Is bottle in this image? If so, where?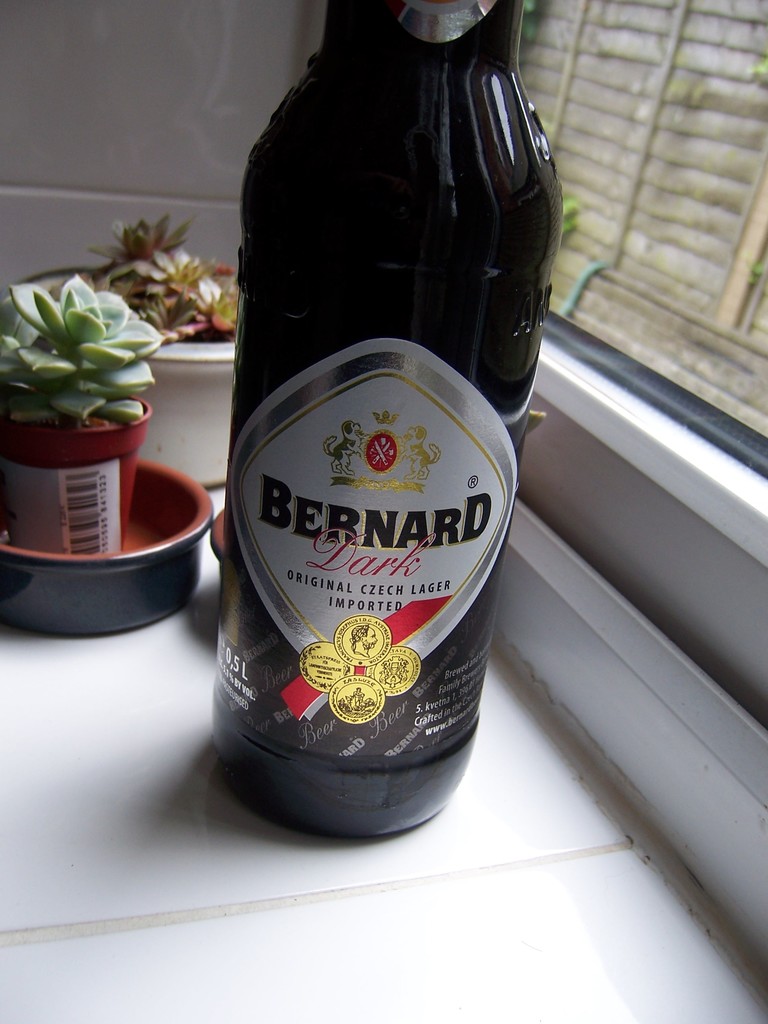
Yes, at 193 0 564 847.
